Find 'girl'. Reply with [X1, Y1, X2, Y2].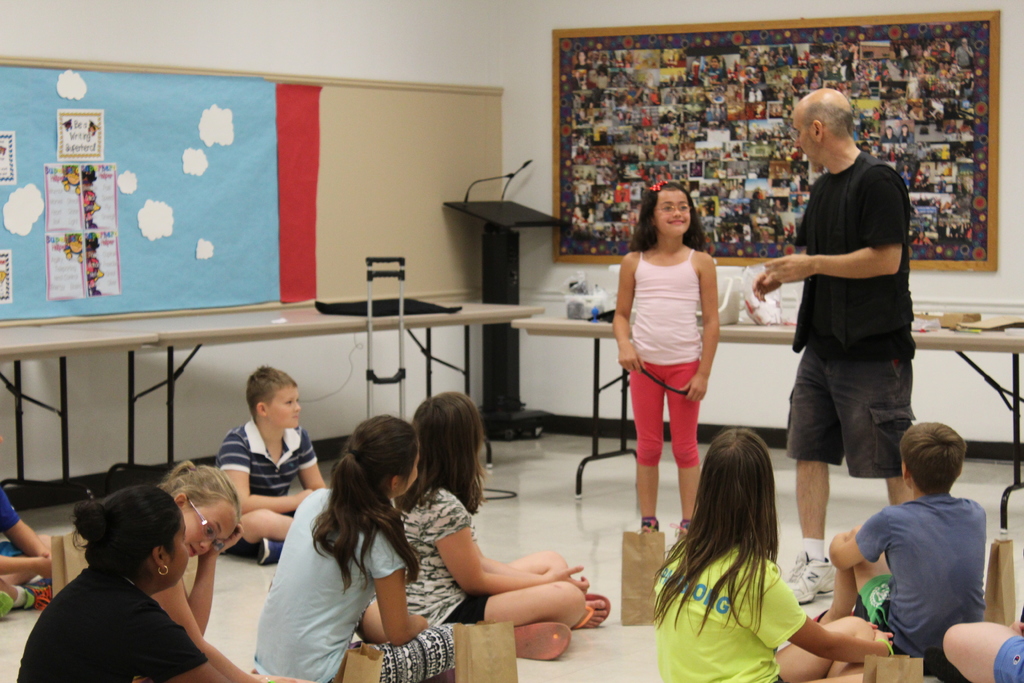
[612, 181, 722, 537].
